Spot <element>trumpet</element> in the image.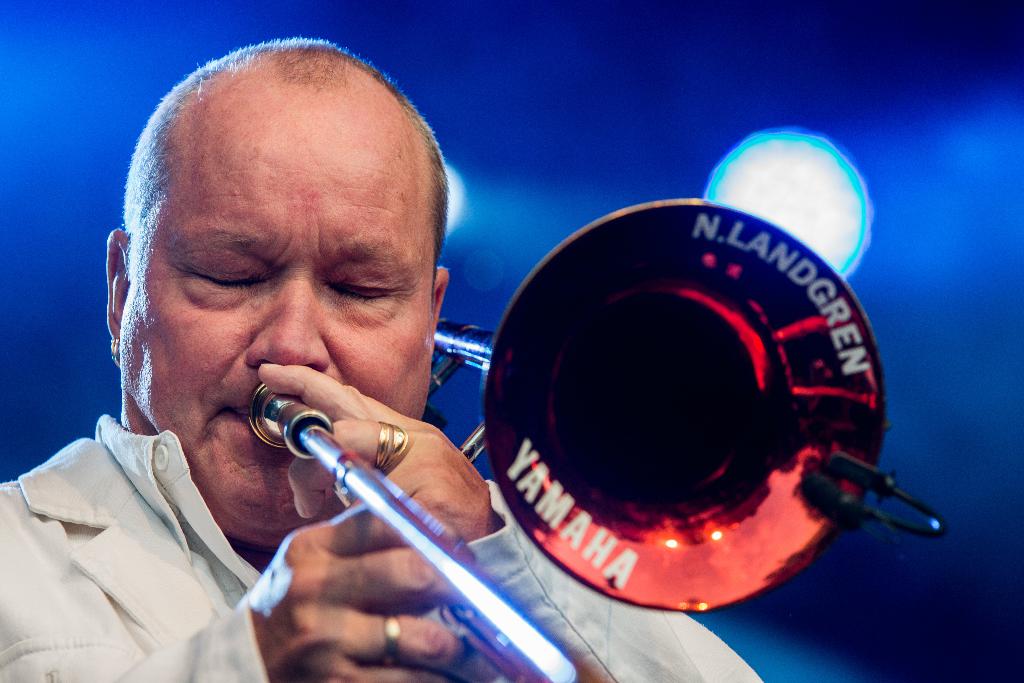
<element>trumpet</element> found at Rect(328, 169, 900, 682).
